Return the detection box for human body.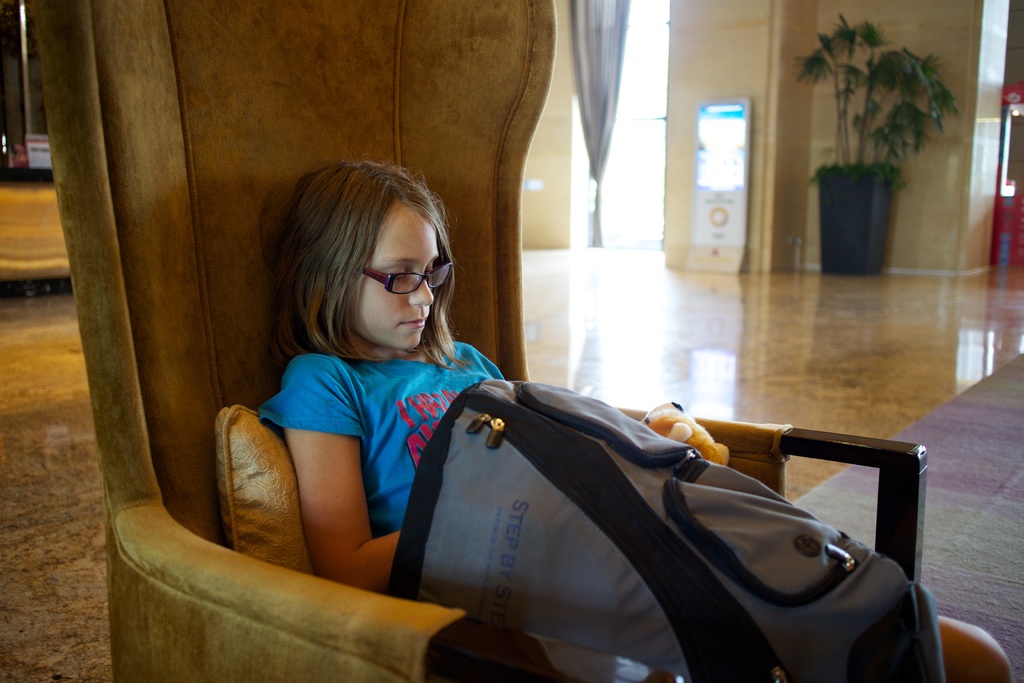
[left=113, top=134, right=849, bottom=682].
